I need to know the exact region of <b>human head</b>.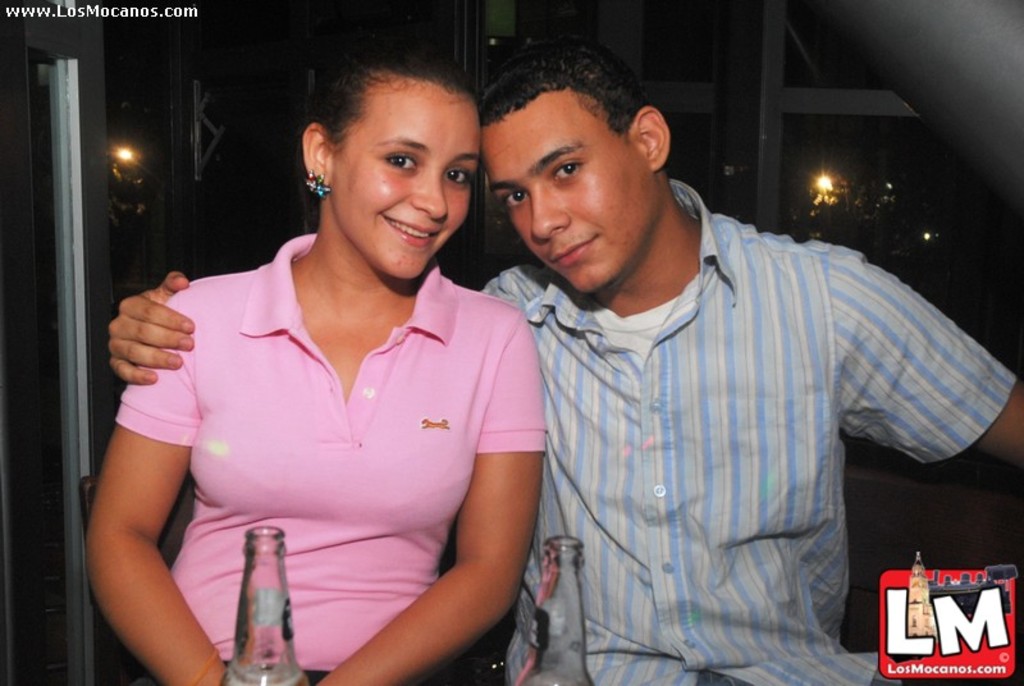
Region: <region>284, 50, 490, 267</region>.
